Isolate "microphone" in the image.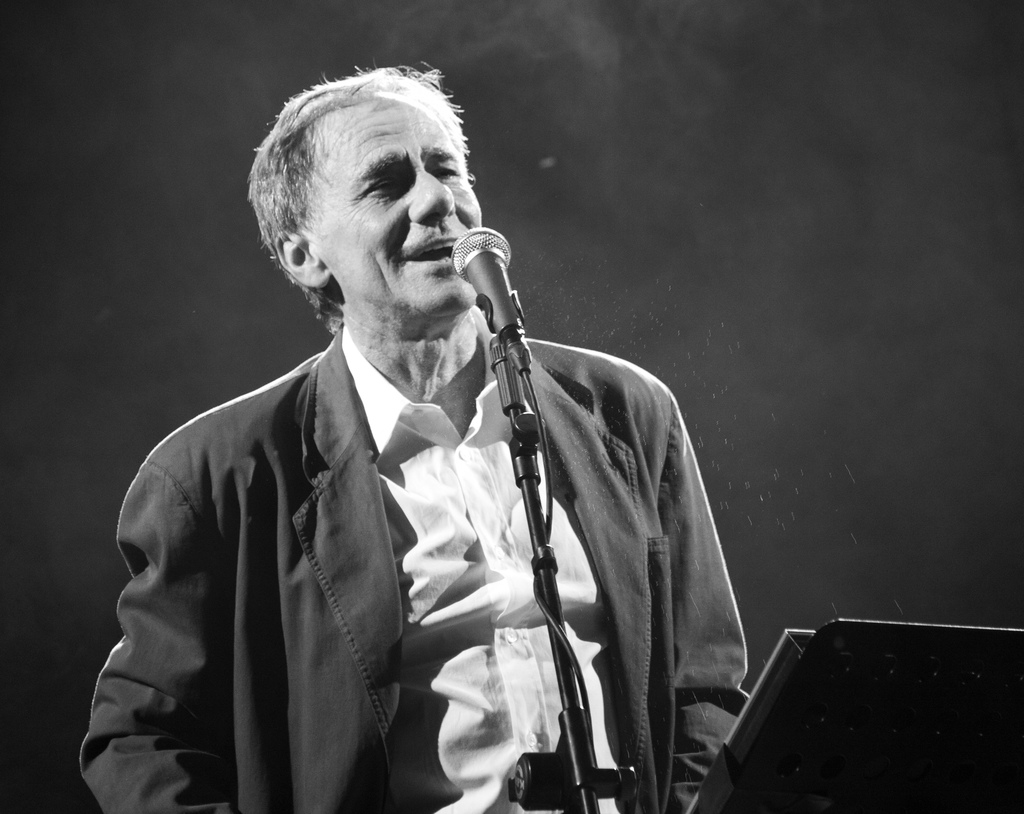
Isolated region: bbox=[450, 221, 536, 378].
